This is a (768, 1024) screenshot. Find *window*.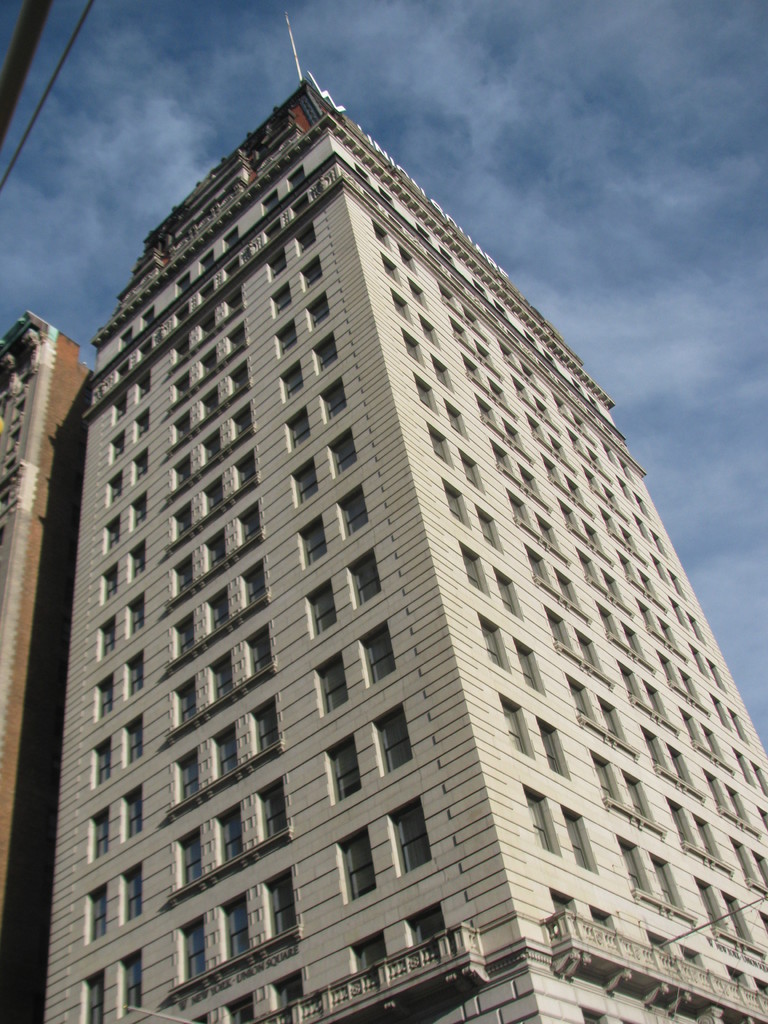
Bounding box: <box>357,936,385,990</box>.
